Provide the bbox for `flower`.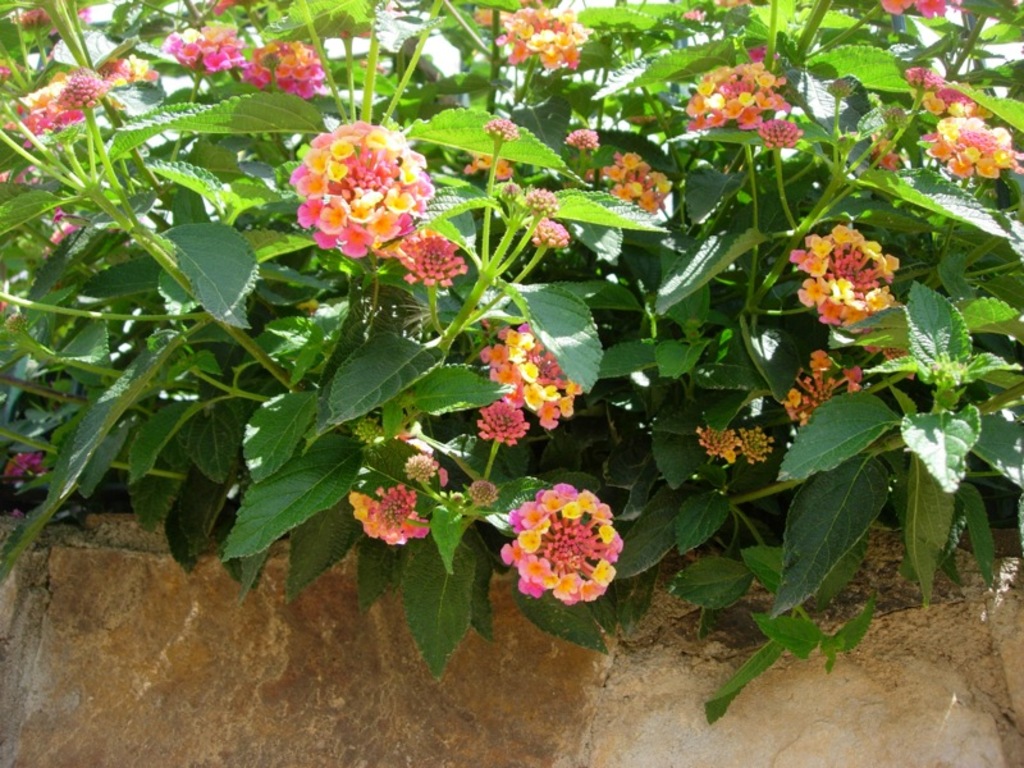
box(275, 116, 445, 270).
